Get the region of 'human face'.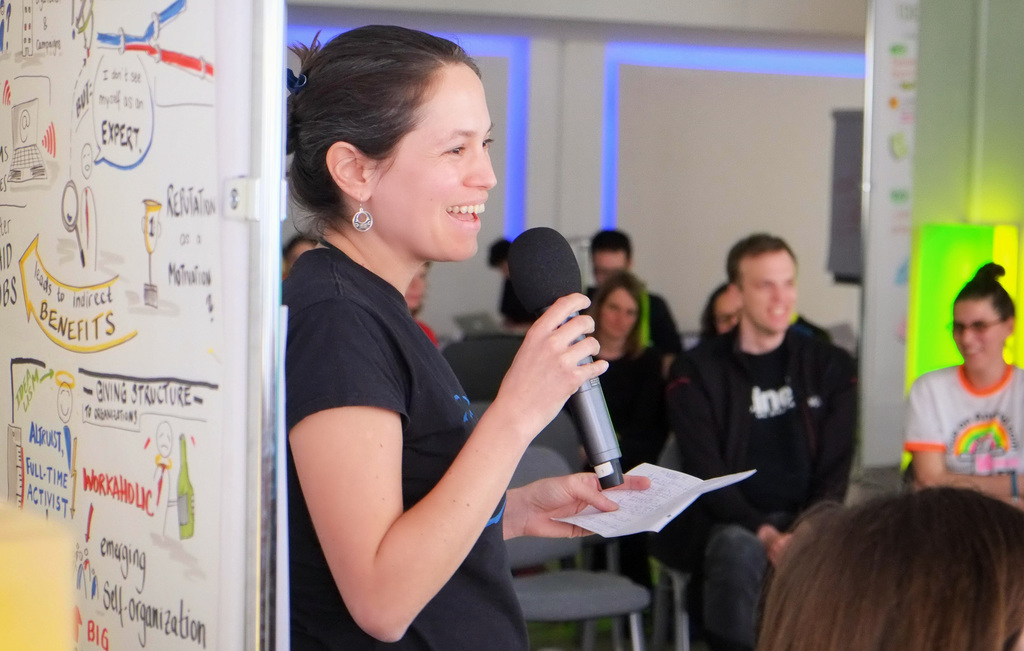
l=714, t=286, r=737, b=332.
